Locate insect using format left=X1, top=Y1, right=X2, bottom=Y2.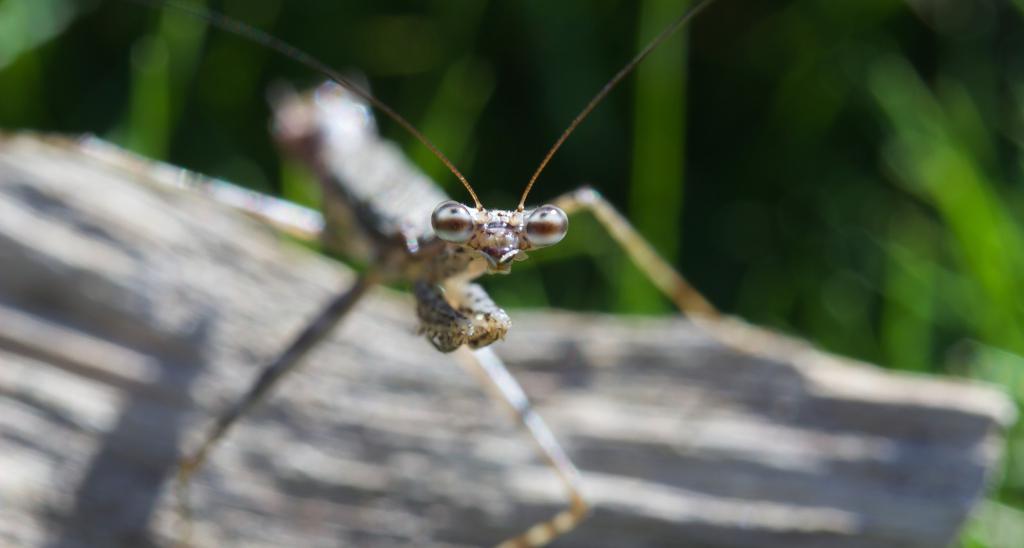
left=168, top=0, right=716, bottom=547.
